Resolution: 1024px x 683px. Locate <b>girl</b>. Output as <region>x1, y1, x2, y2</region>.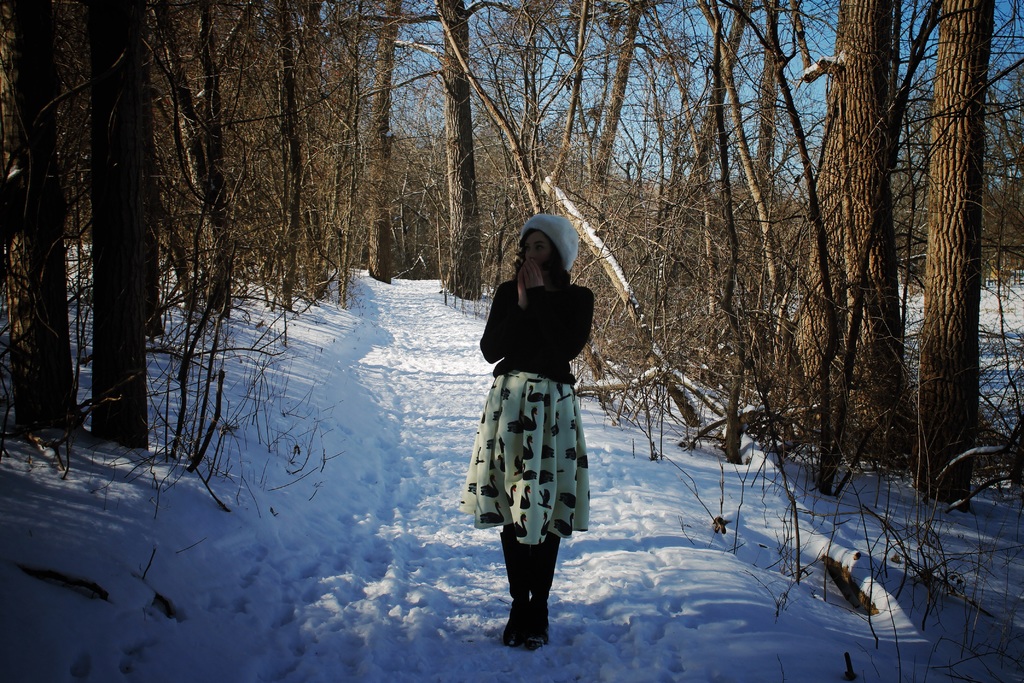
<region>456, 215, 594, 651</region>.
